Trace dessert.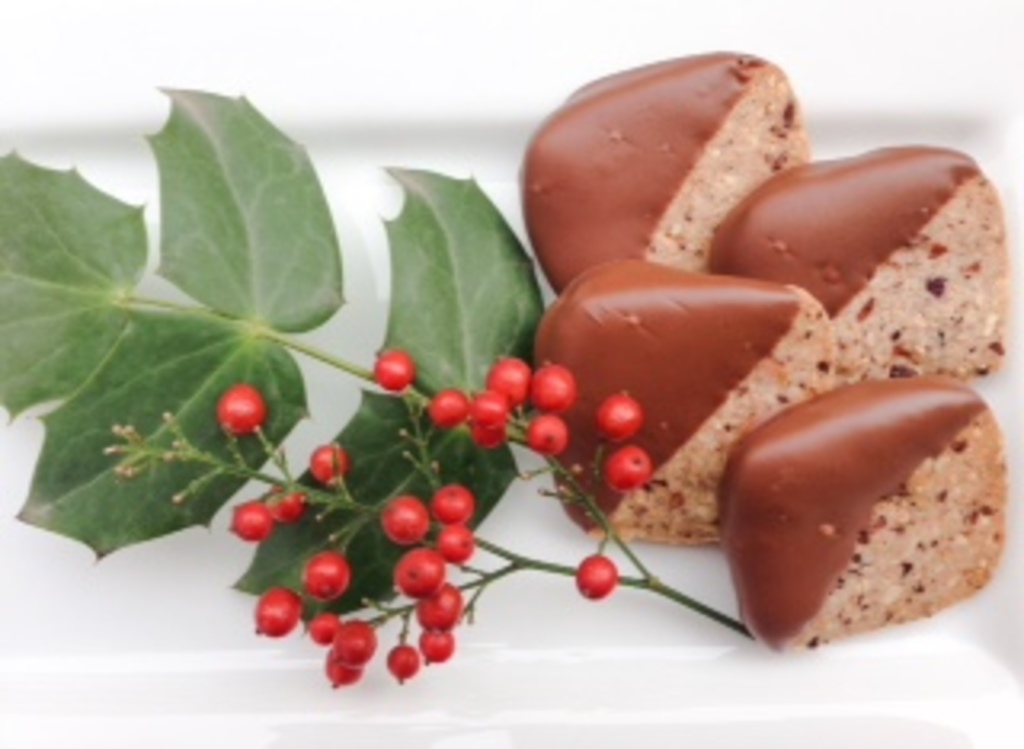
Traced to l=746, t=131, r=995, b=365.
